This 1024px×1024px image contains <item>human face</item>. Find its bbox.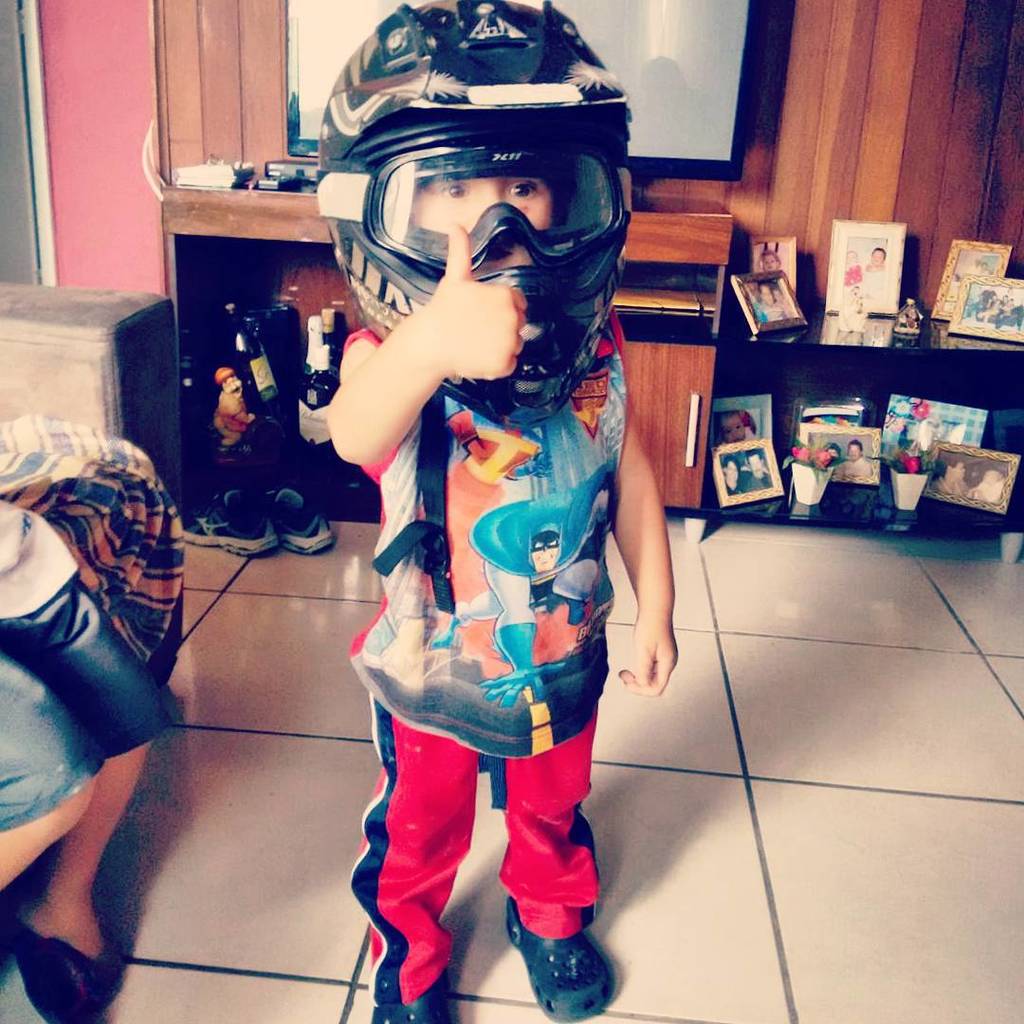
region(870, 248, 881, 263).
